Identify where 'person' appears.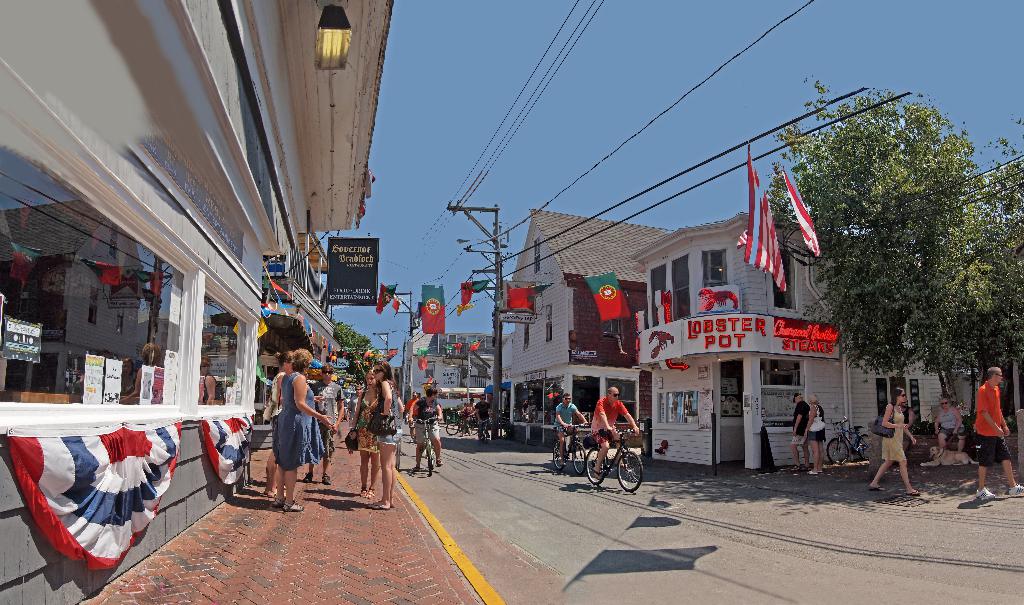
Appears at locate(589, 387, 641, 479).
